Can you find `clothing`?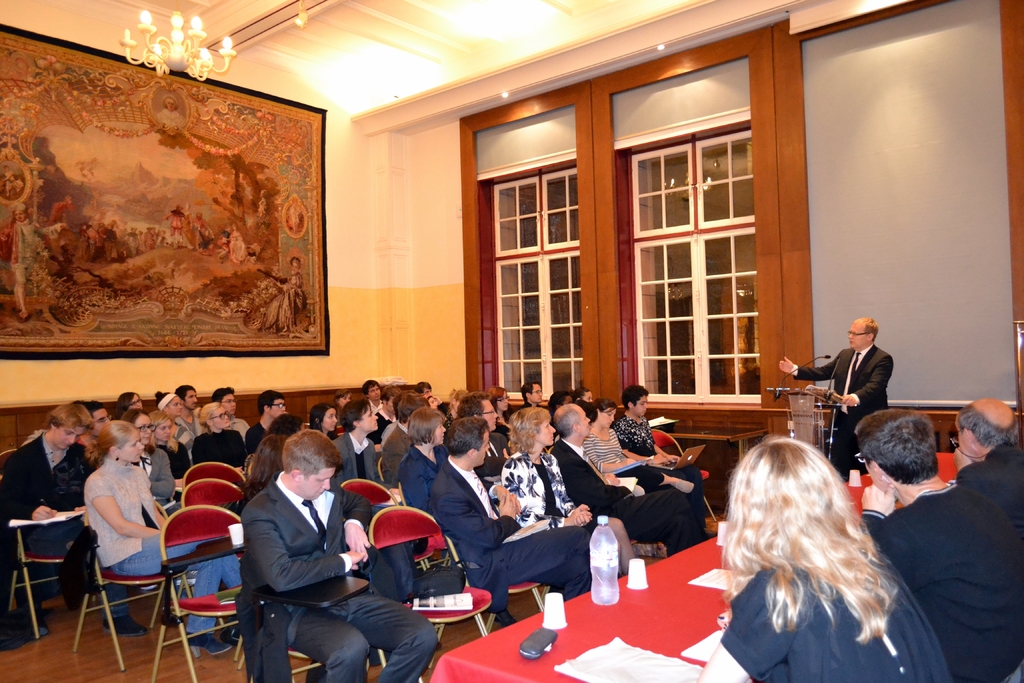
Yes, bounding box: box=[190, 420, 240, 478].
